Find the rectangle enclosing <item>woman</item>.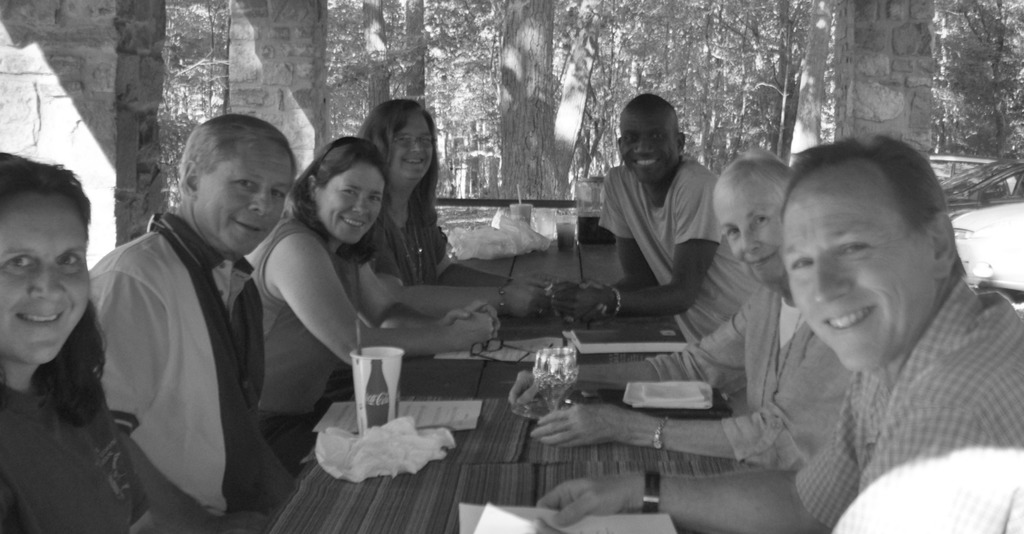
245,136,504,473.
